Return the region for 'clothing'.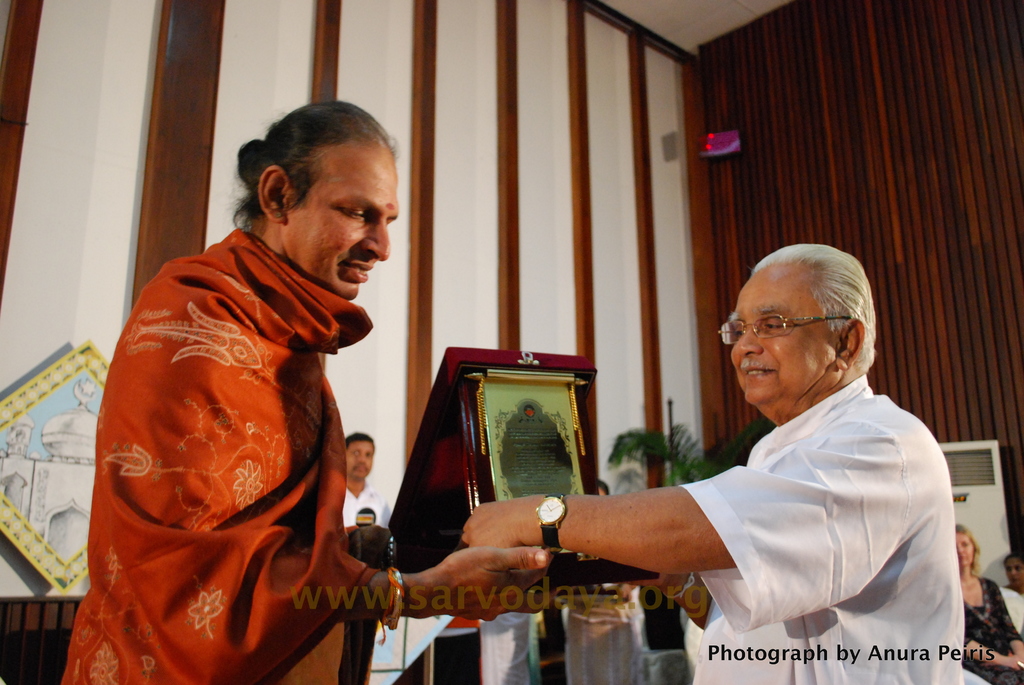
locate(479, 610, 531, 684).
